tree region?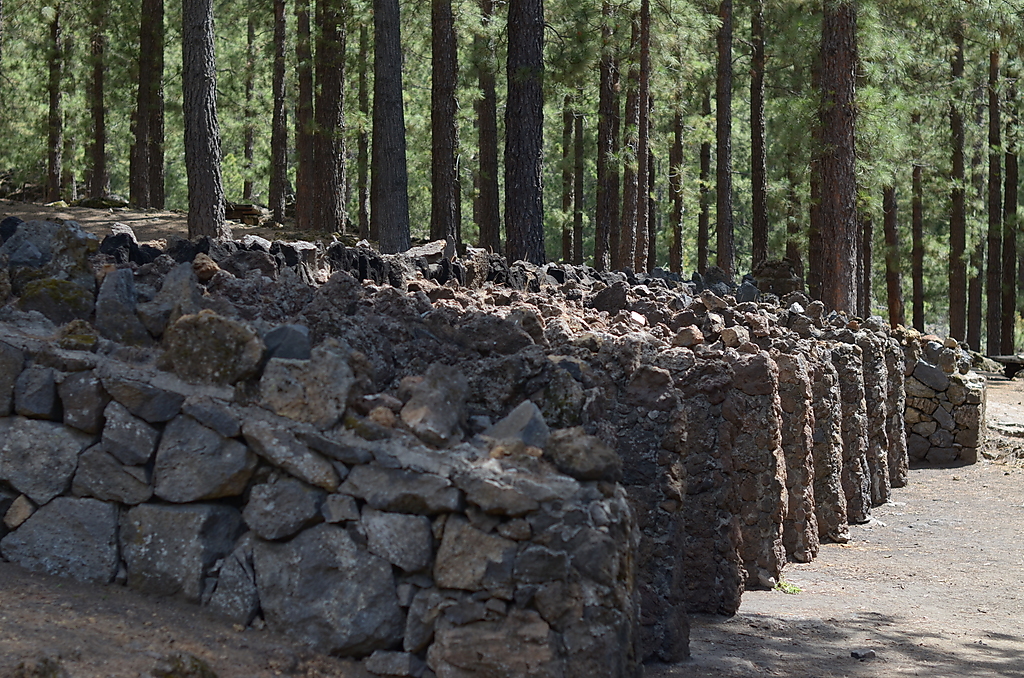
139:14:237:237
